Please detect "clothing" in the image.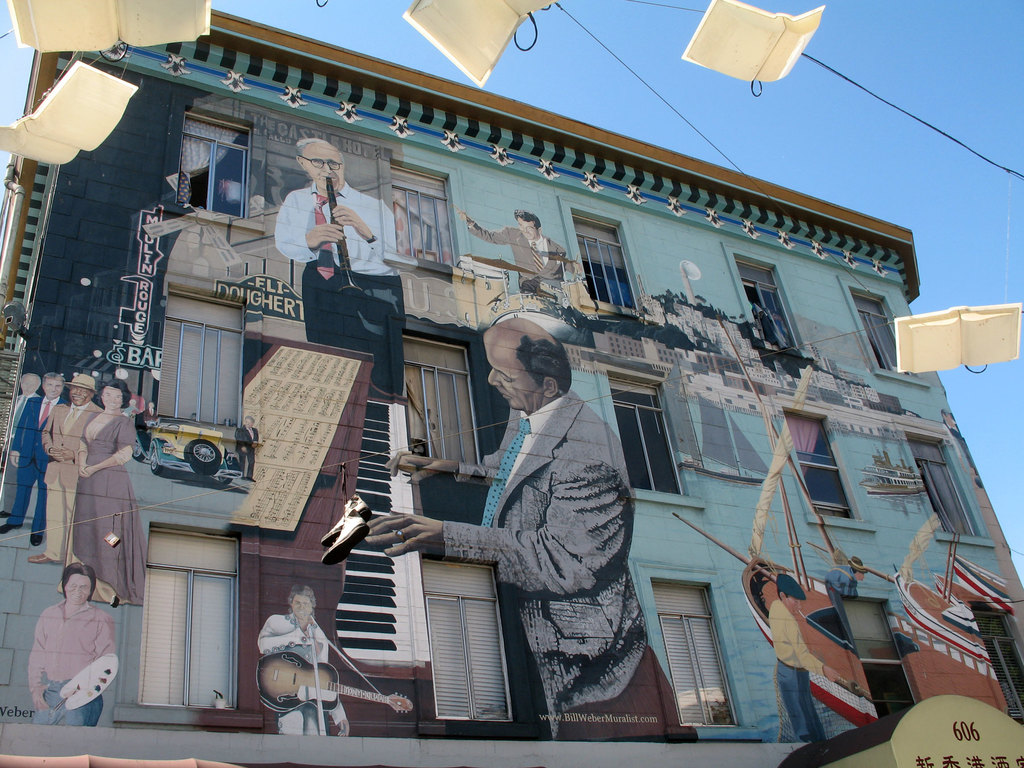
pyautogui.locateOnScreen(256, 179, 407, 395).
